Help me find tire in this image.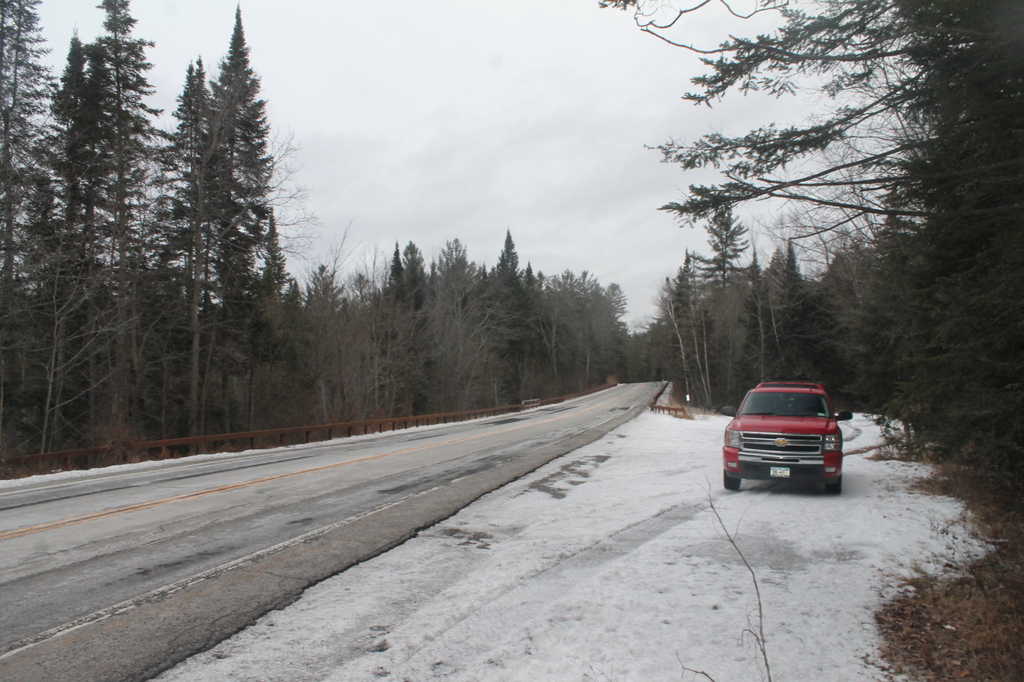
Found it: 827 471 843 497.
